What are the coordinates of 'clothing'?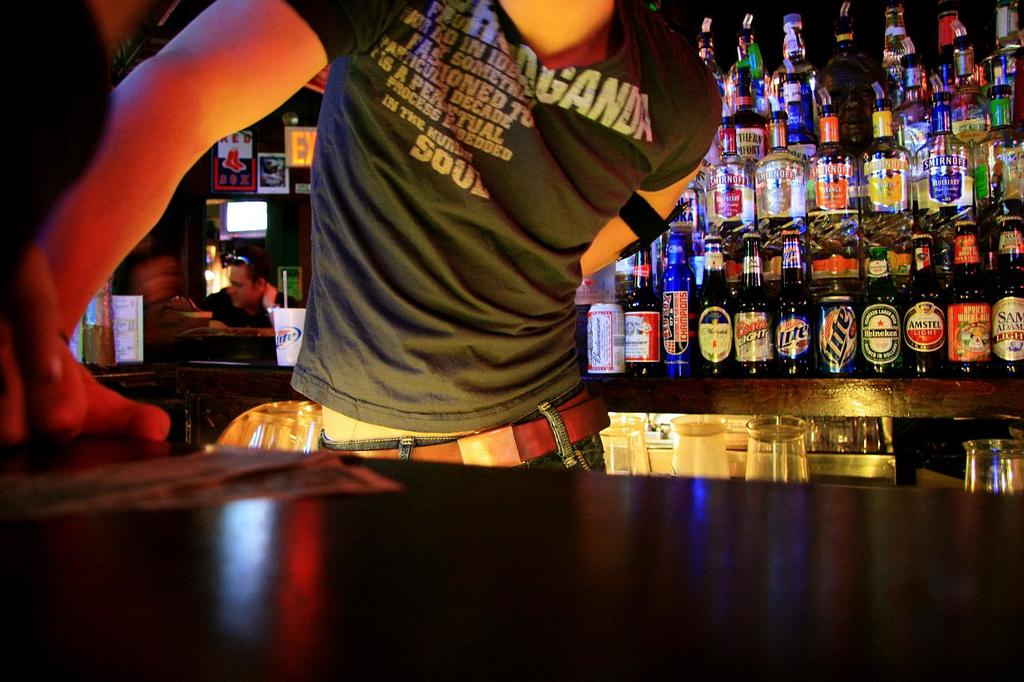
x1=194, y1=285, x2=301, y2=325.
